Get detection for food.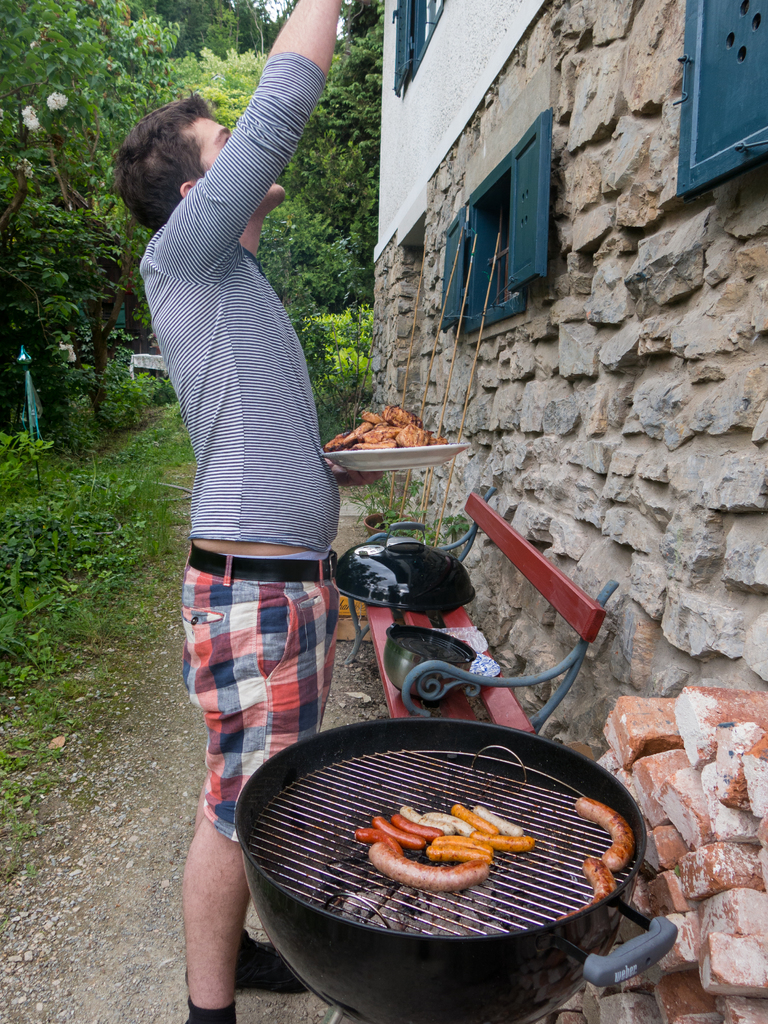
Detection: crop(440, 832, 494, 855).
